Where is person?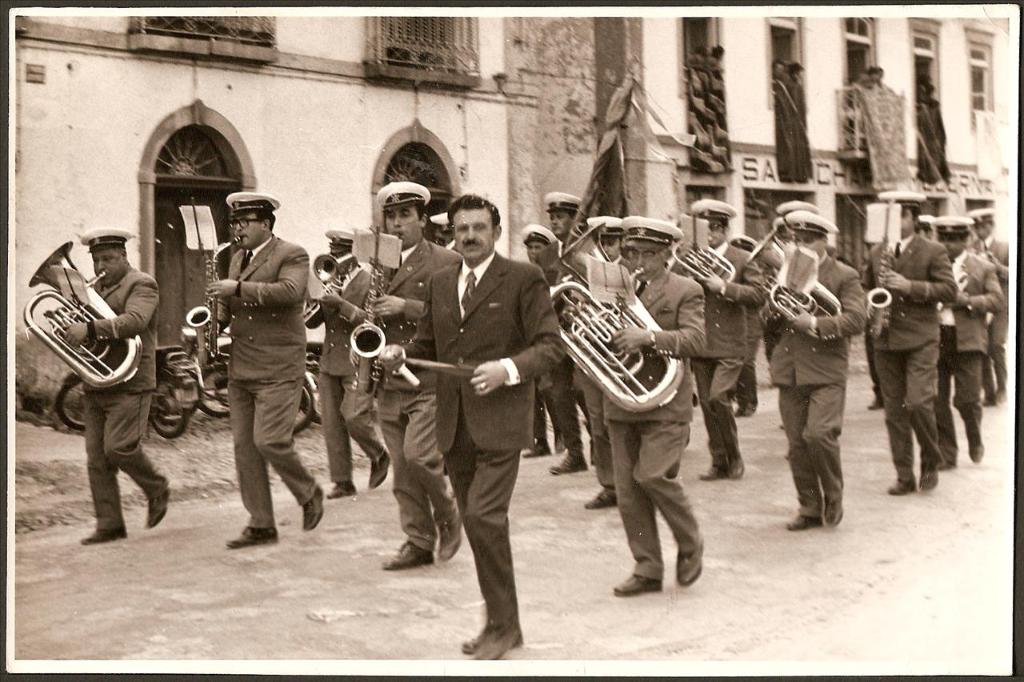
l=60, t=229, r=172, b=547.
